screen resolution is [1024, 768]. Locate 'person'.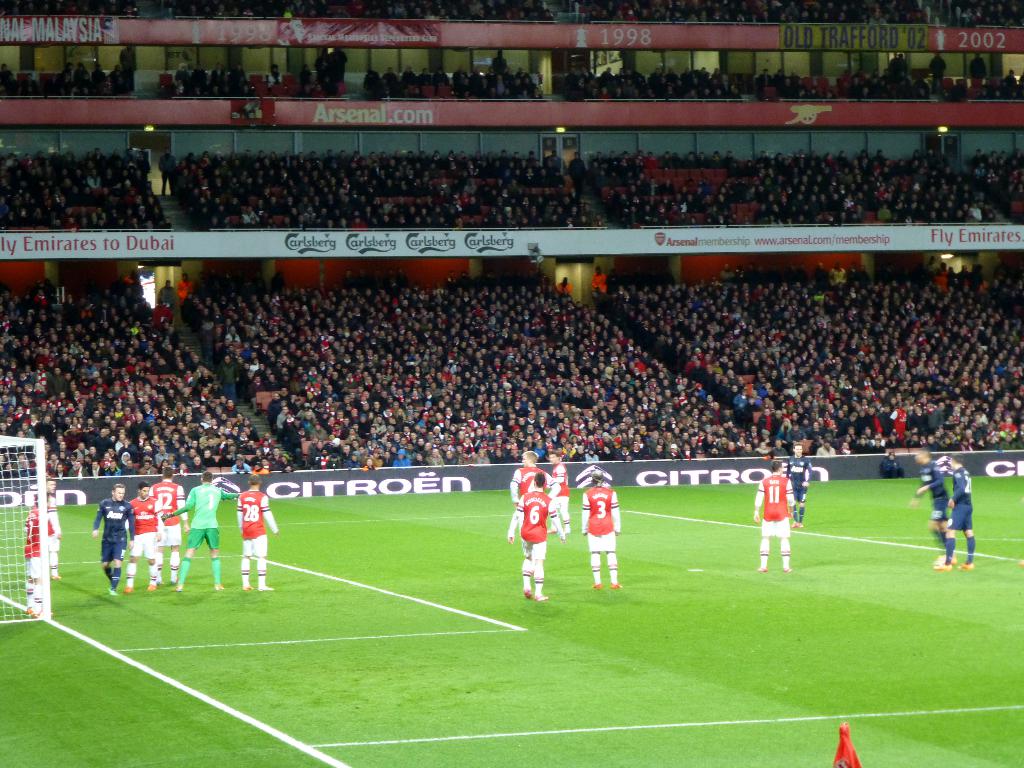
pyautogui.locateOnScreen(236, 478, 278, 591).
